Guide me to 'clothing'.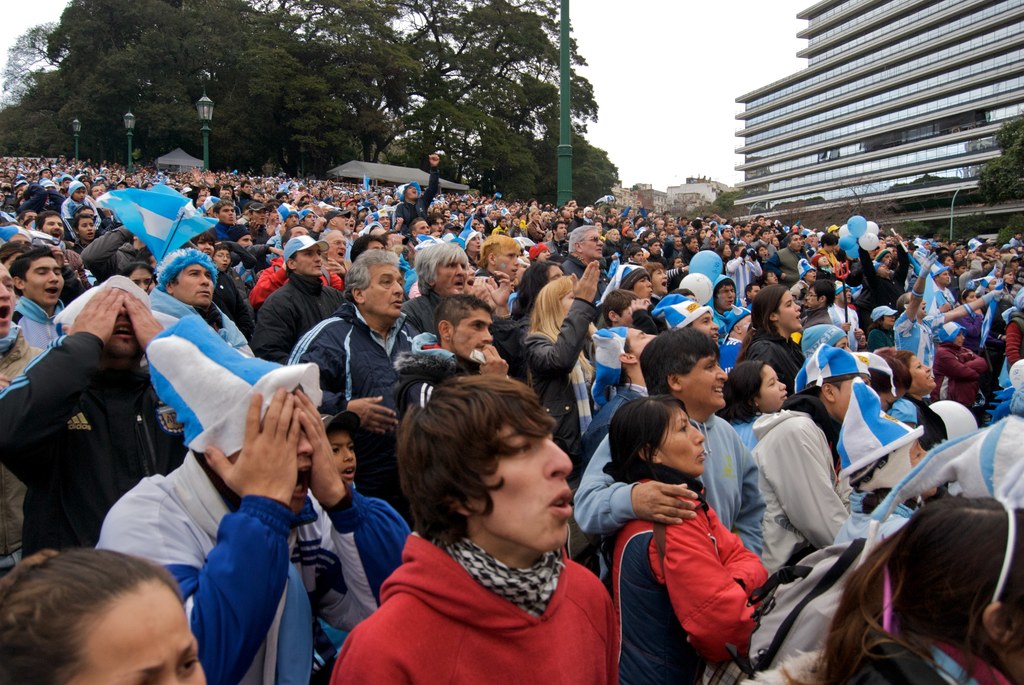
Guidance: bbox=(326, 527, 625, 684).
